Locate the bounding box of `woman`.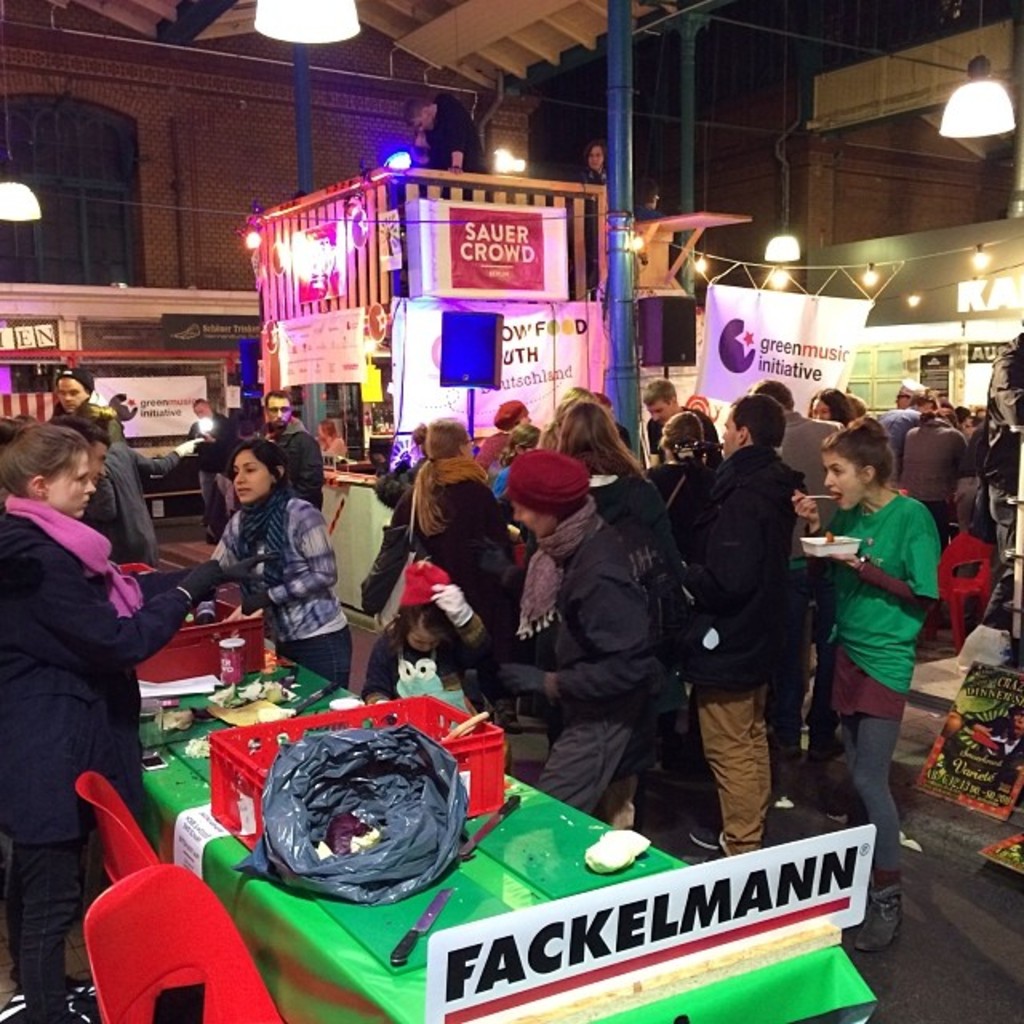
Bounding box: l=189, t=450, r=355, b=683.
